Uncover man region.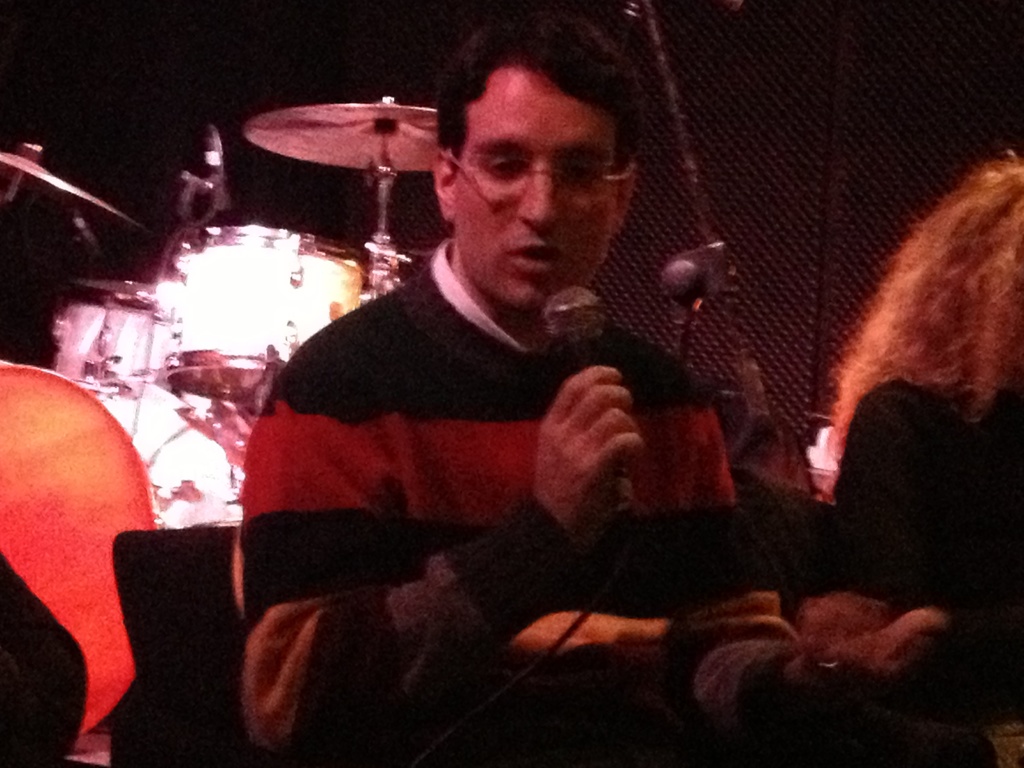
Uncovered: {"left": 221, "top": 0, "right": 949, "bottom": 767}.
